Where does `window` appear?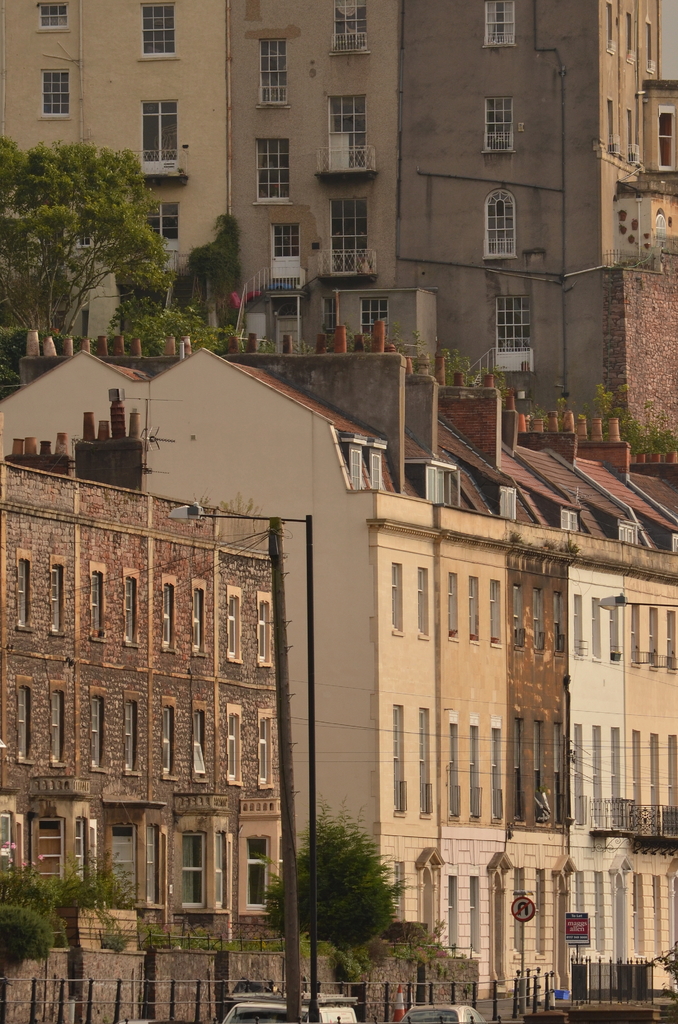
Appears at bbox=(629, 106, 639, 163).
